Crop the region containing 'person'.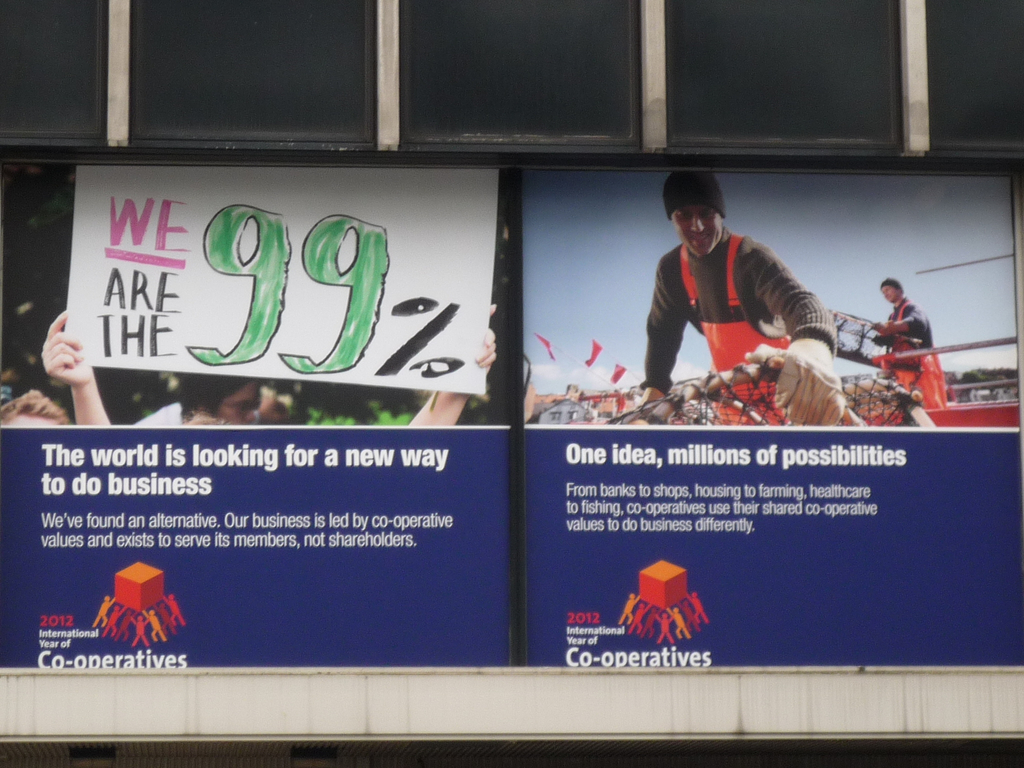
Crop region: <bbox>644, 170, 833, 410</bbox>.
